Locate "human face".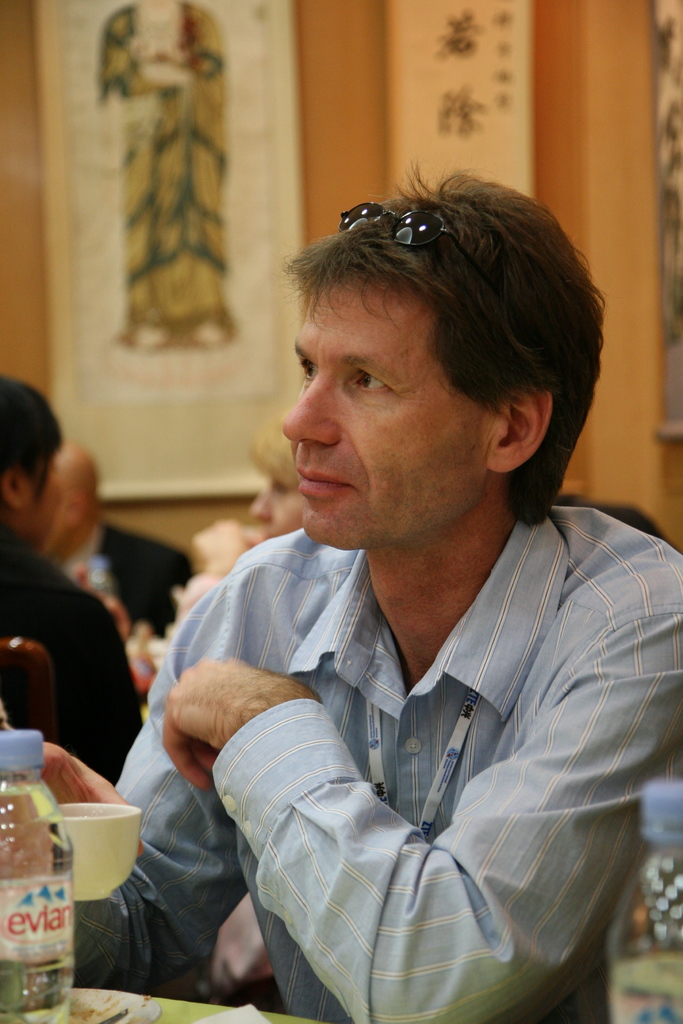
Bounding box: <region>248, 445, 304, 540</region>.
